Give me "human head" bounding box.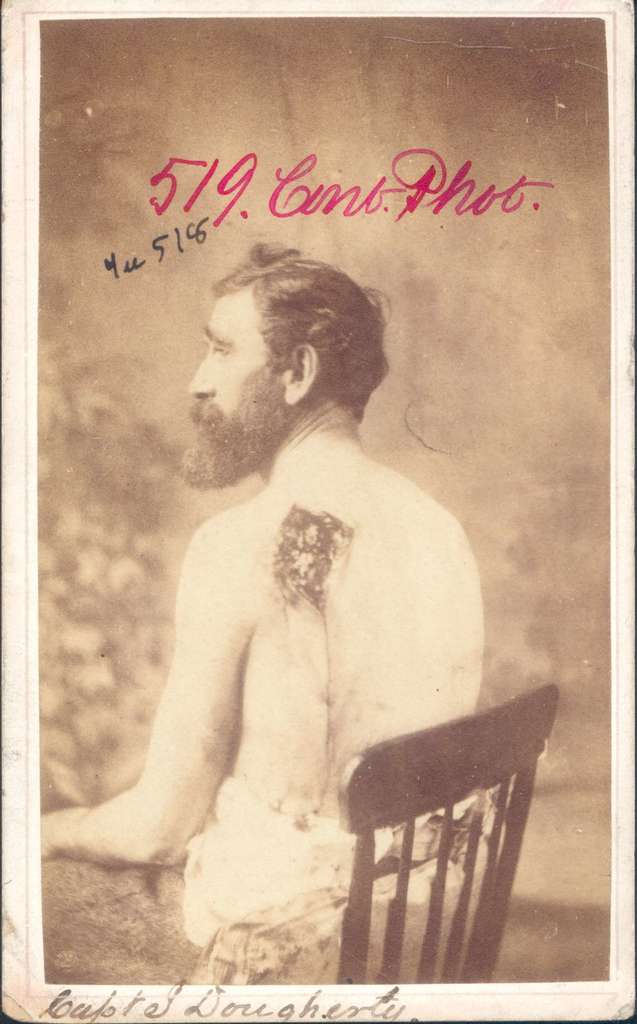
[left=223, top=244, right=399, bottom=436].
